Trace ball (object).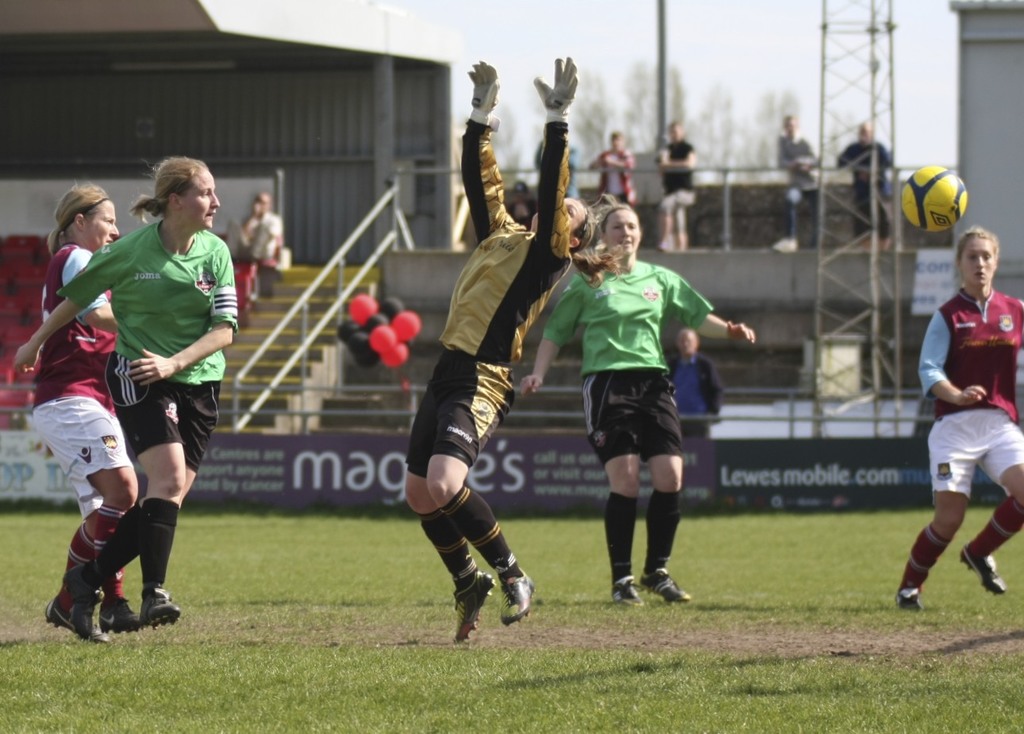
Traced to pyautogui.locateOnScreen(899, 167, 965, 233).
